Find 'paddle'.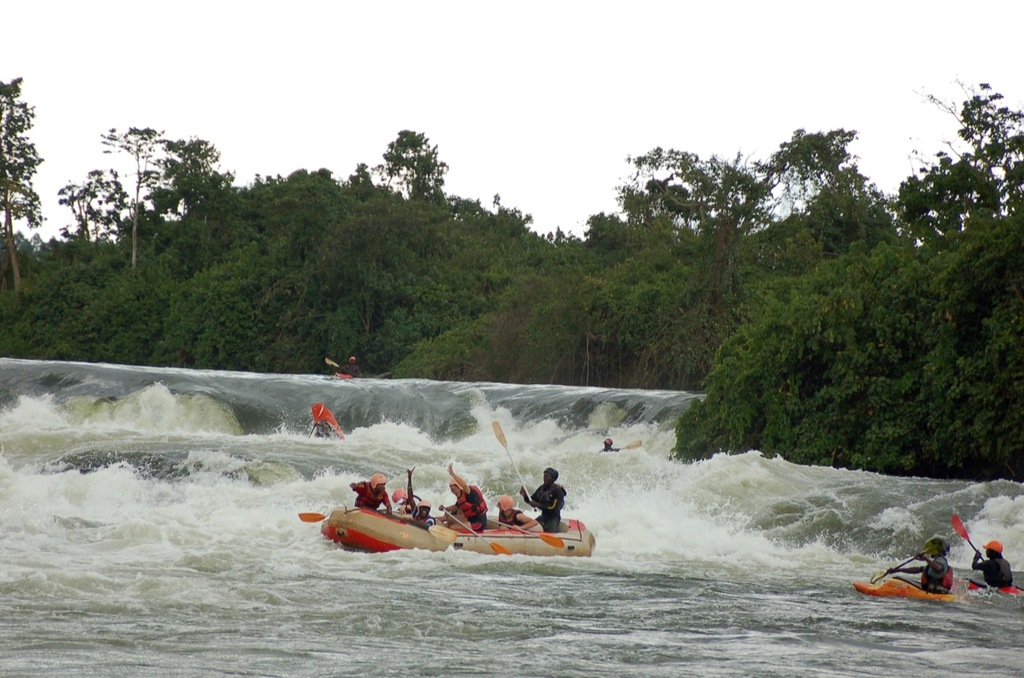
x1=307 y1=407 x2=325 y2=439.
